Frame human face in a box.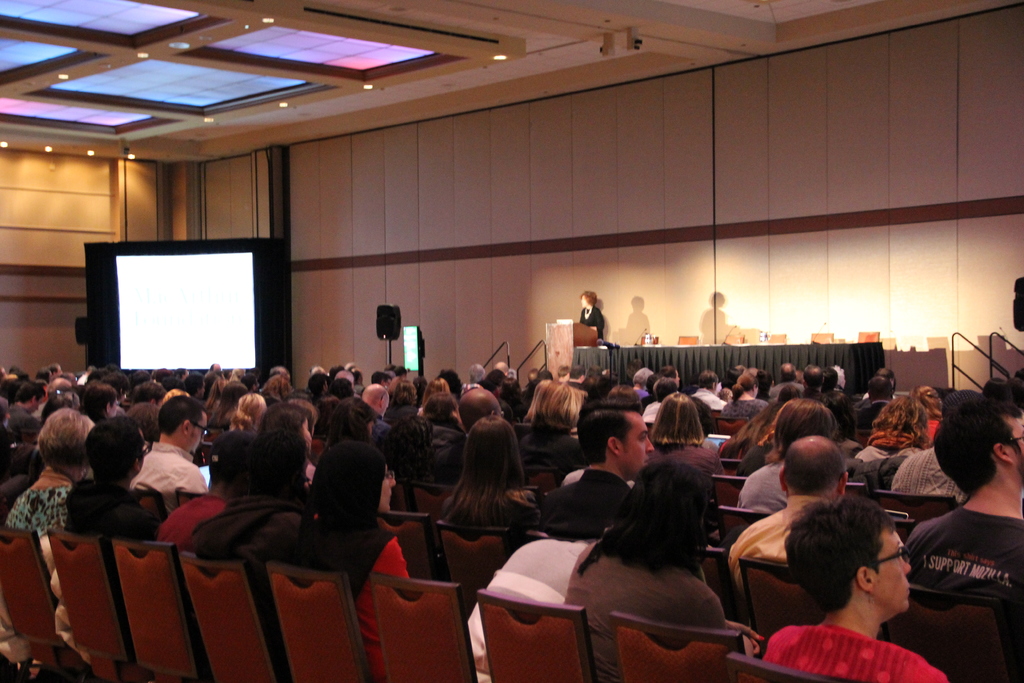
l=582, t=295, r=589, b=309.
